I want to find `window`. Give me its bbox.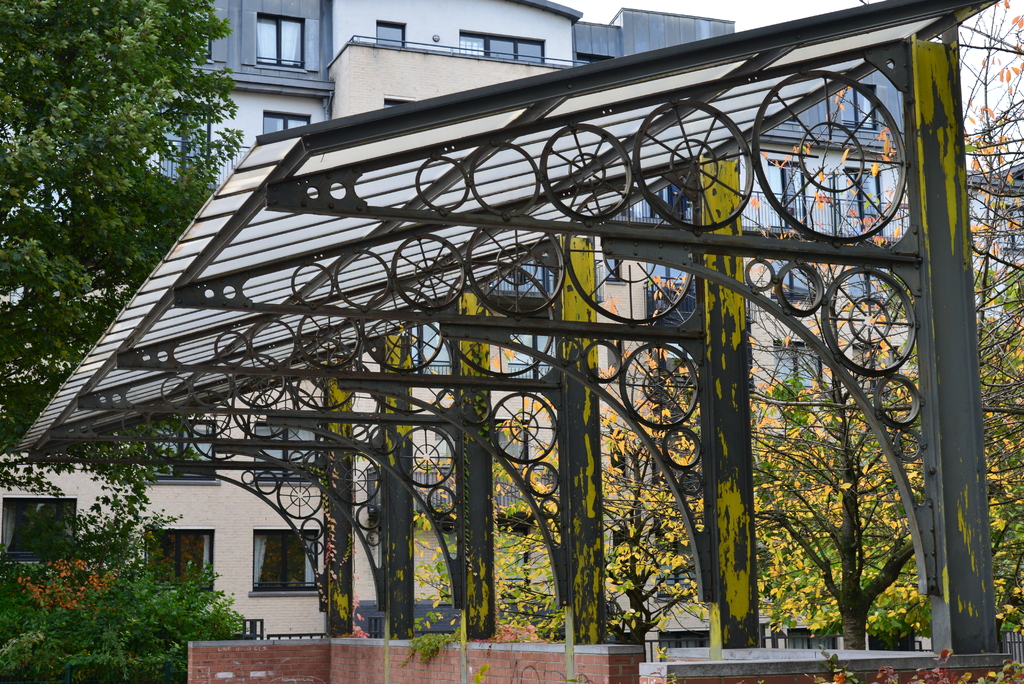
x1=845, y1=267, x2=884, y2=305.
